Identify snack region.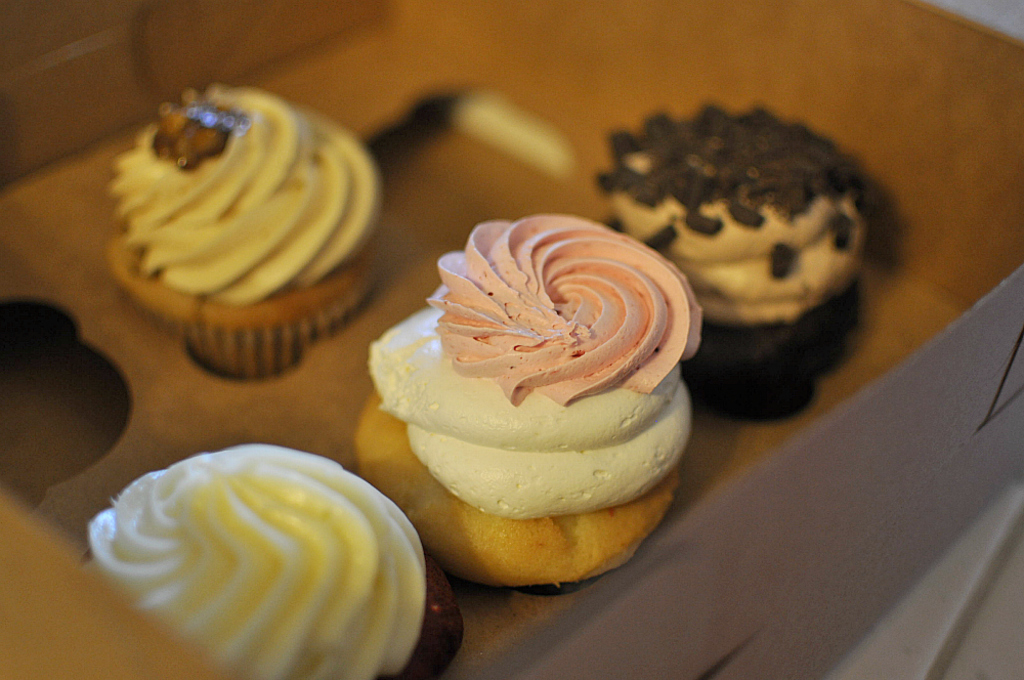
Region: <region>81, 436, 467, 679</region>.
